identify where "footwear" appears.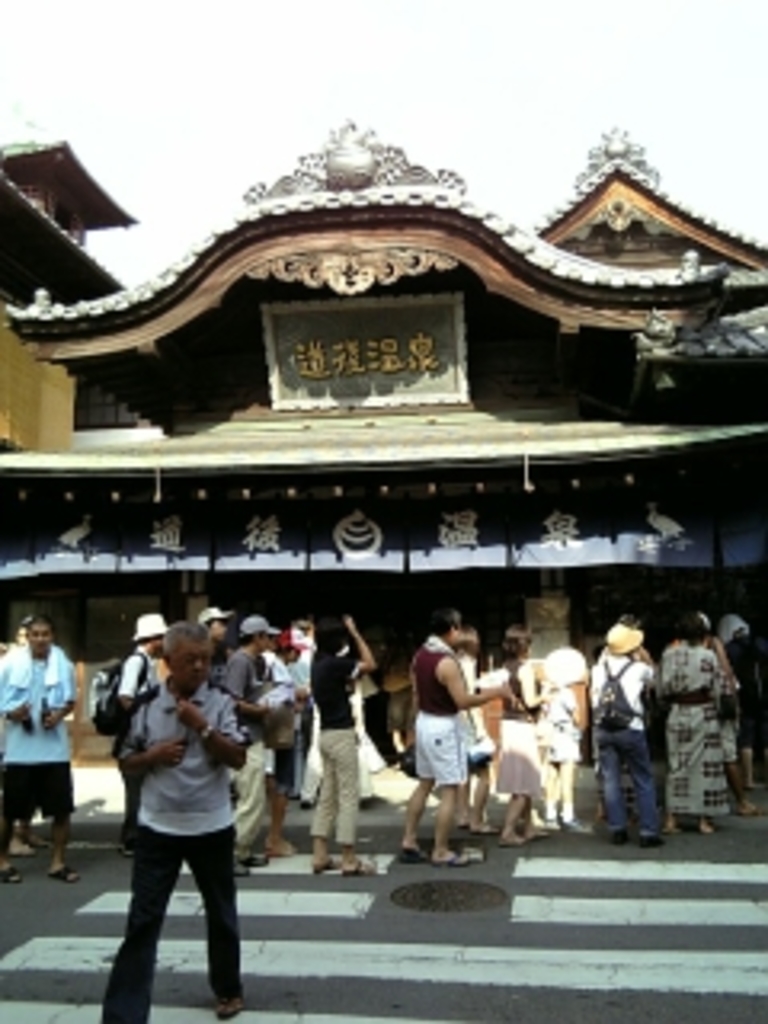
Appears at 739:800:765:816.
